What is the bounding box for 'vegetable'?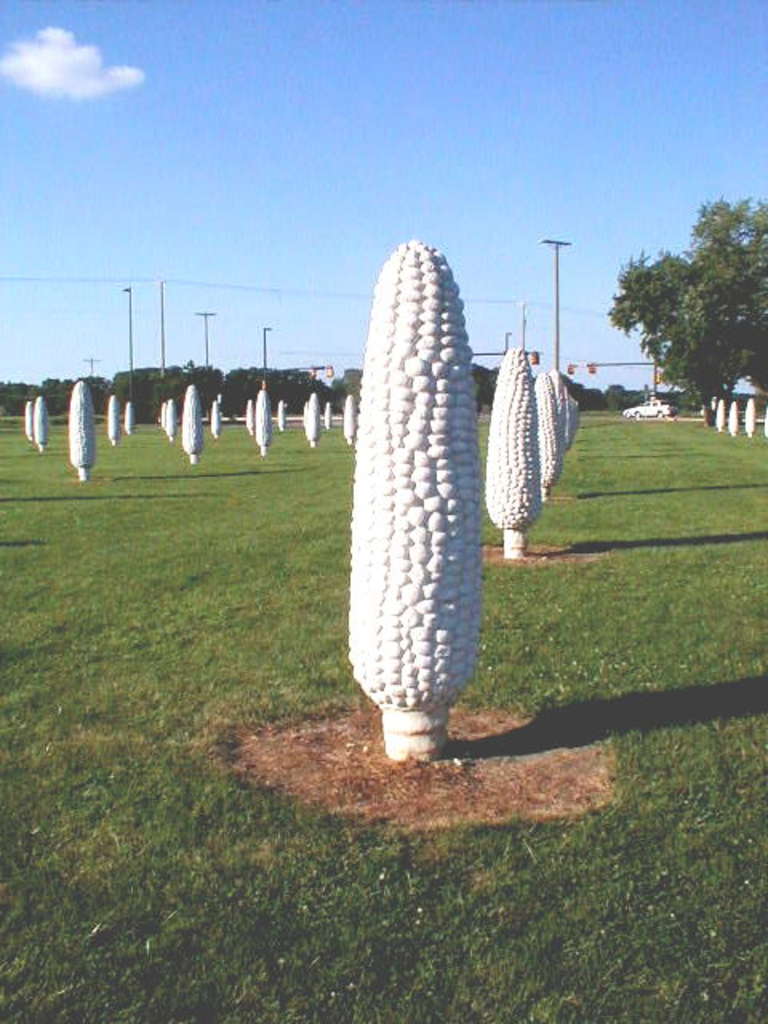
(x1=258, y1=387, x2=275, y2=454).
